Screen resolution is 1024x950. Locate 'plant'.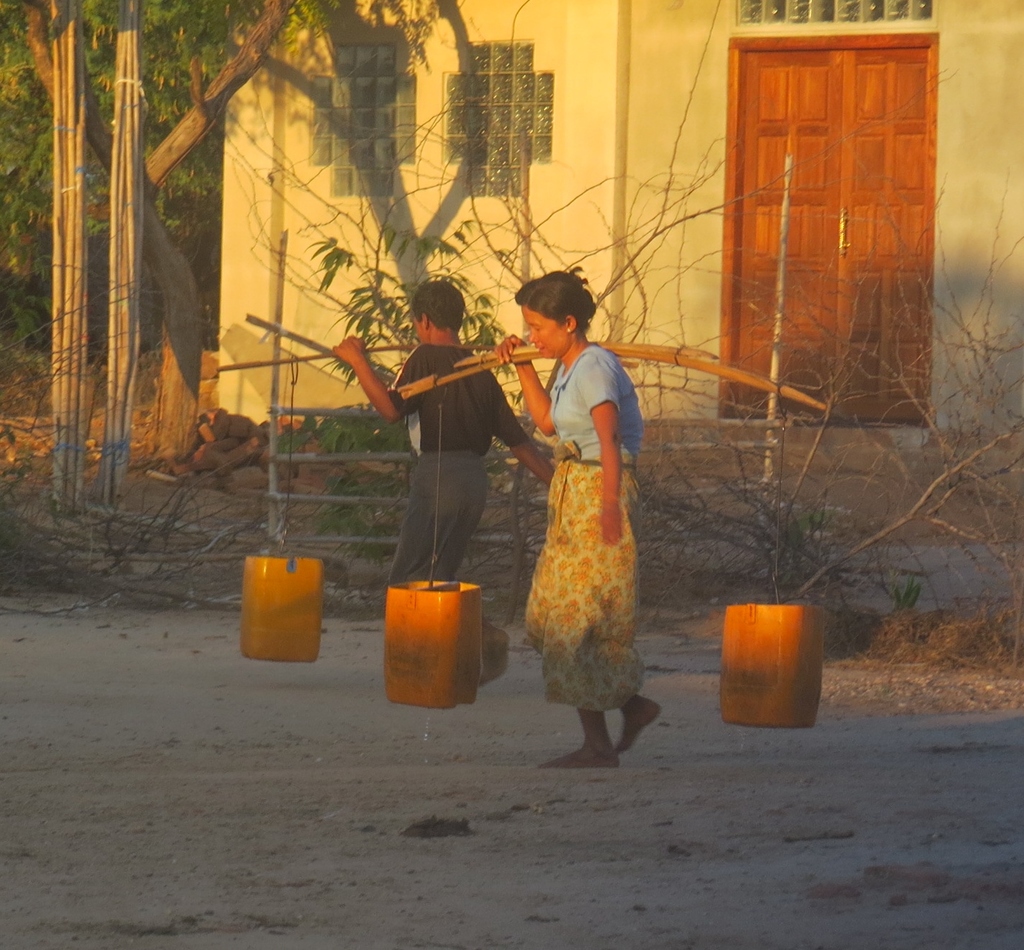
box=[0, 252, 84, 386].
